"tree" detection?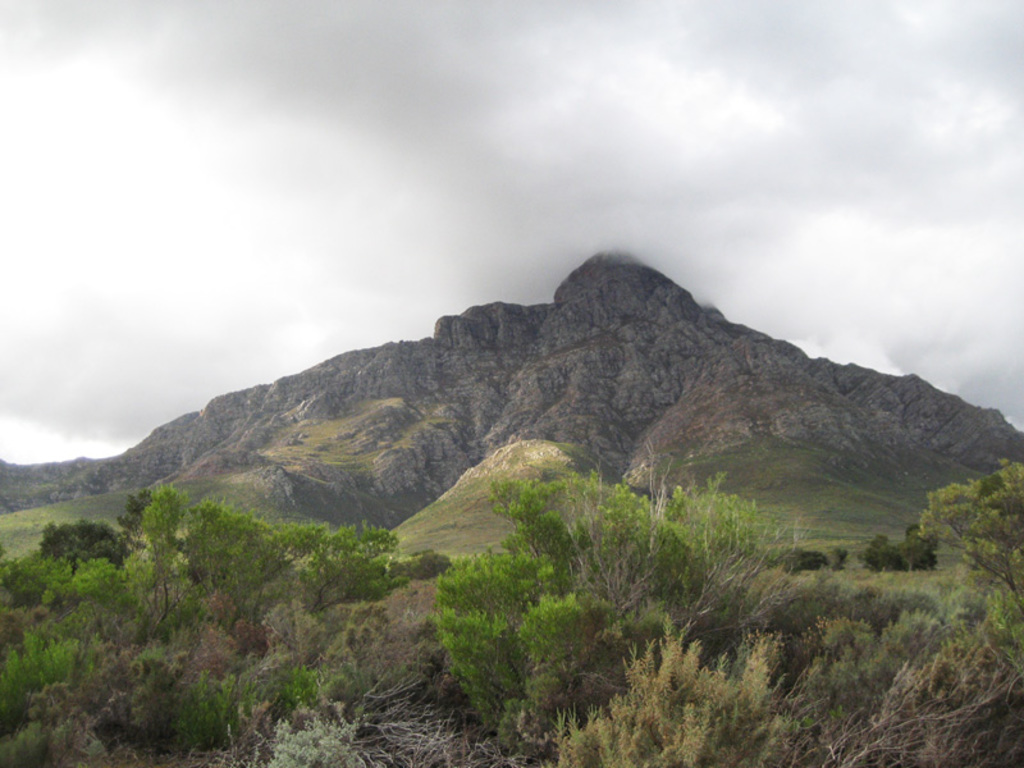
bbox=[920, 456, 1023, 600]
